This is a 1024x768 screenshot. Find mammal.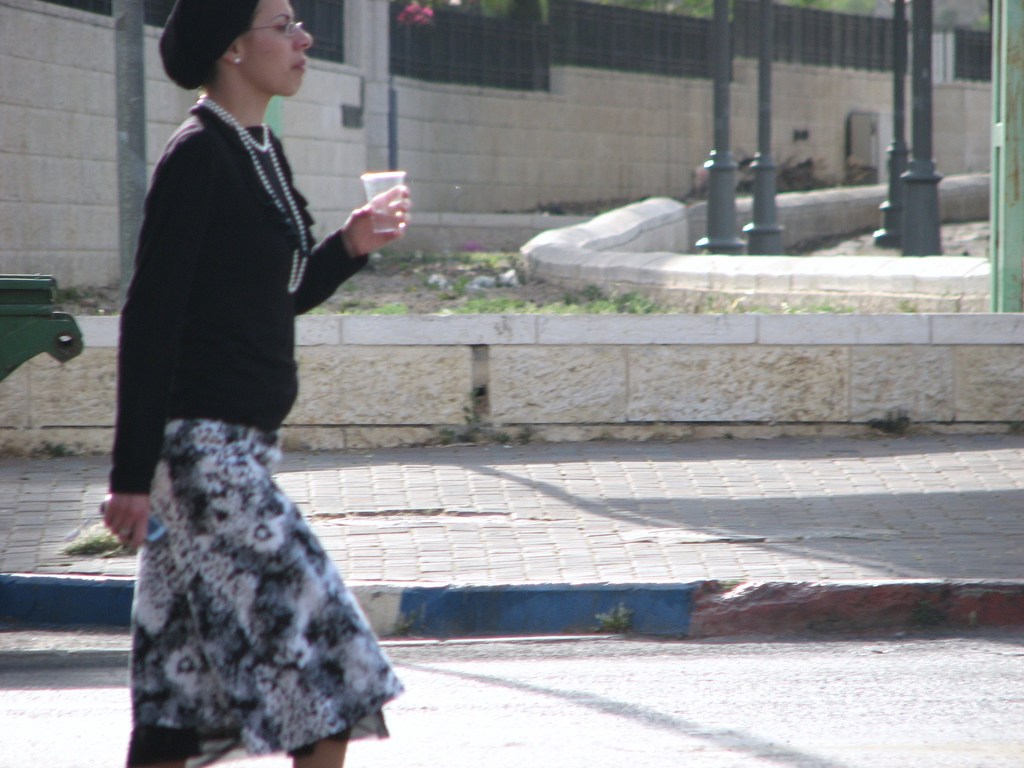
Bounding box: 96/0/390/712.
